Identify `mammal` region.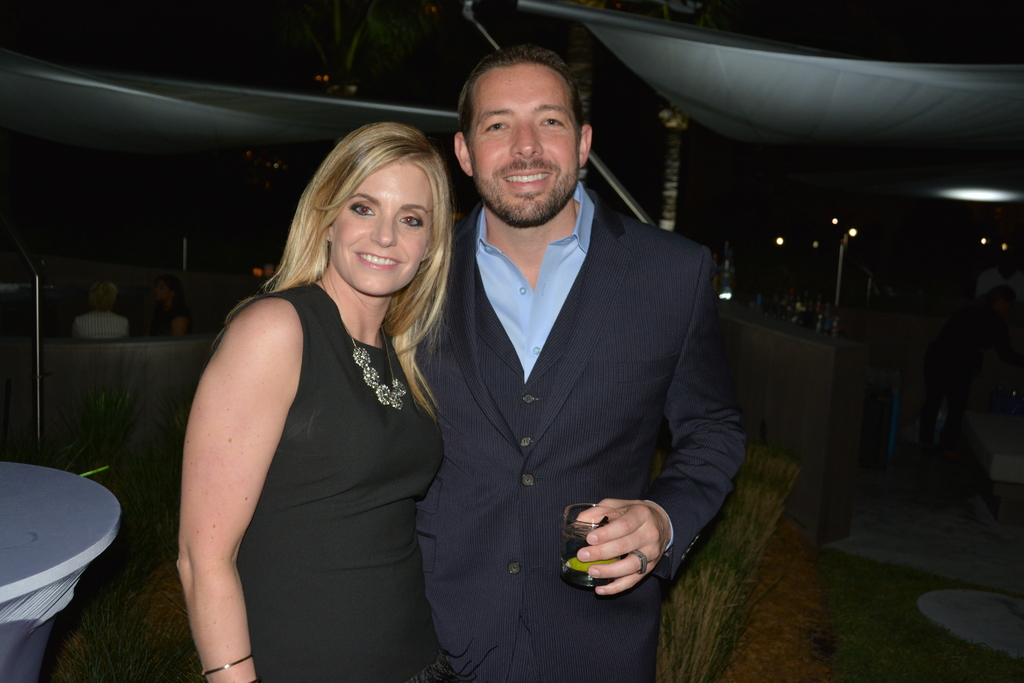
Region: detection(413, 48, 753, 682).
